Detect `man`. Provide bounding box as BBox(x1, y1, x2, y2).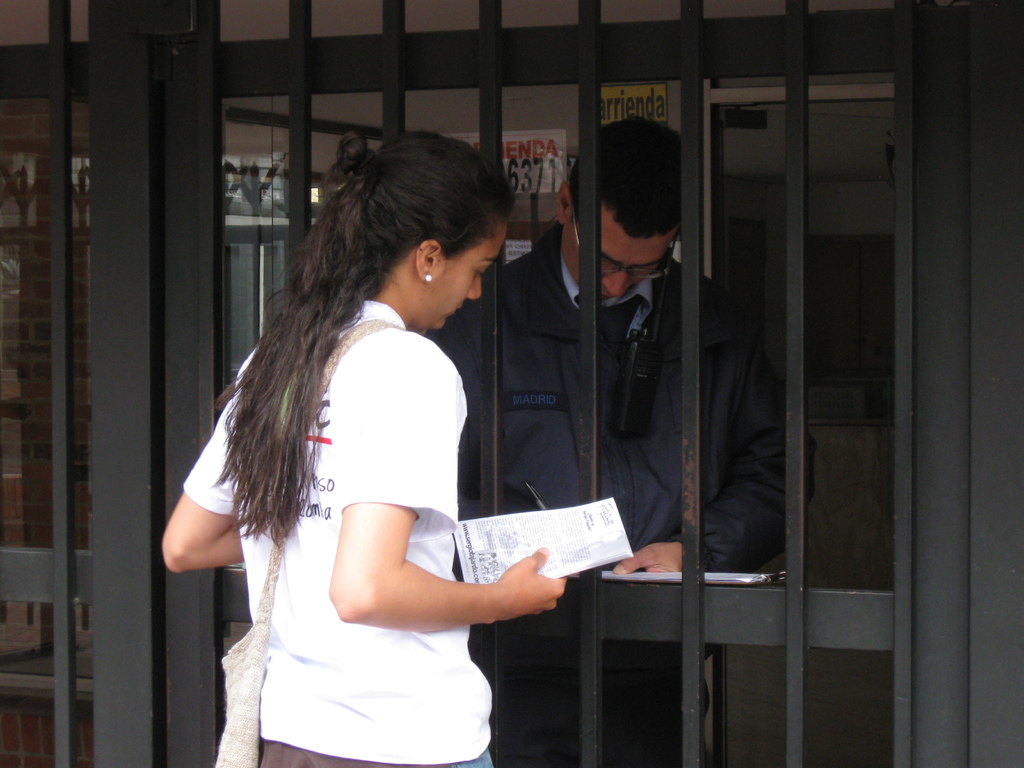
BBox(401, 119, 819, 767).
